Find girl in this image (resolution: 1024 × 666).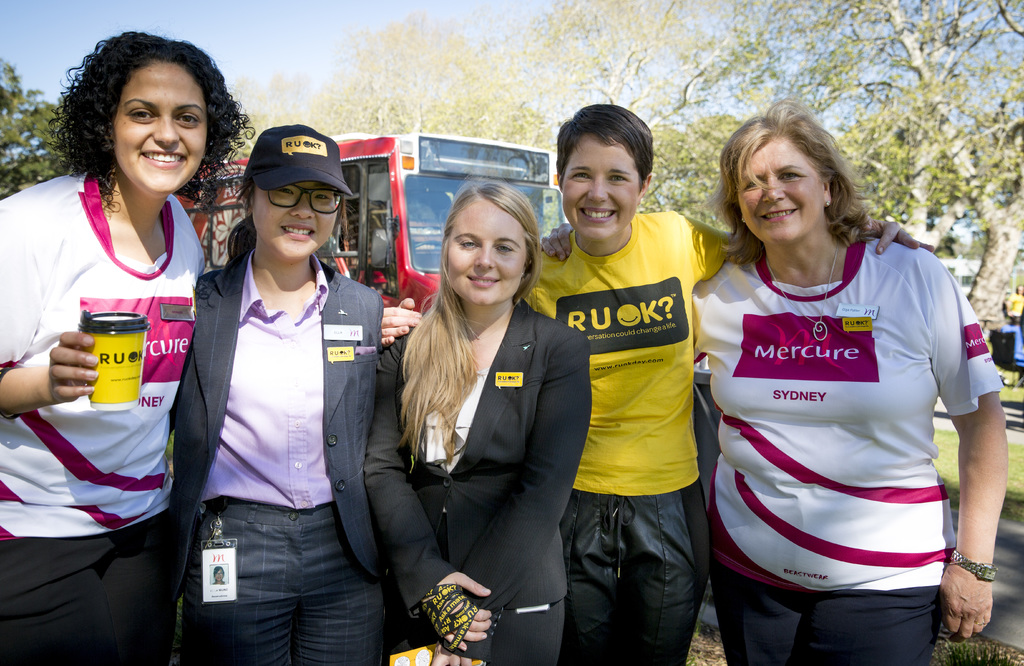
bbox=[362, 180, 590, 665].
